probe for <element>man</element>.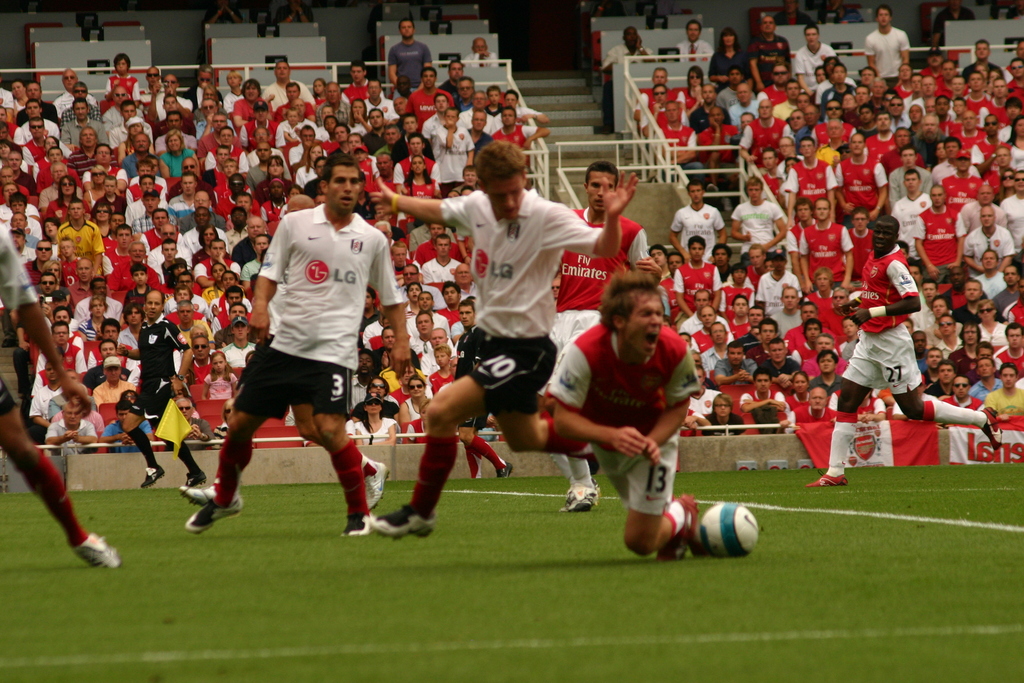
Probe result: box(1003, 38, 1023, 83).
